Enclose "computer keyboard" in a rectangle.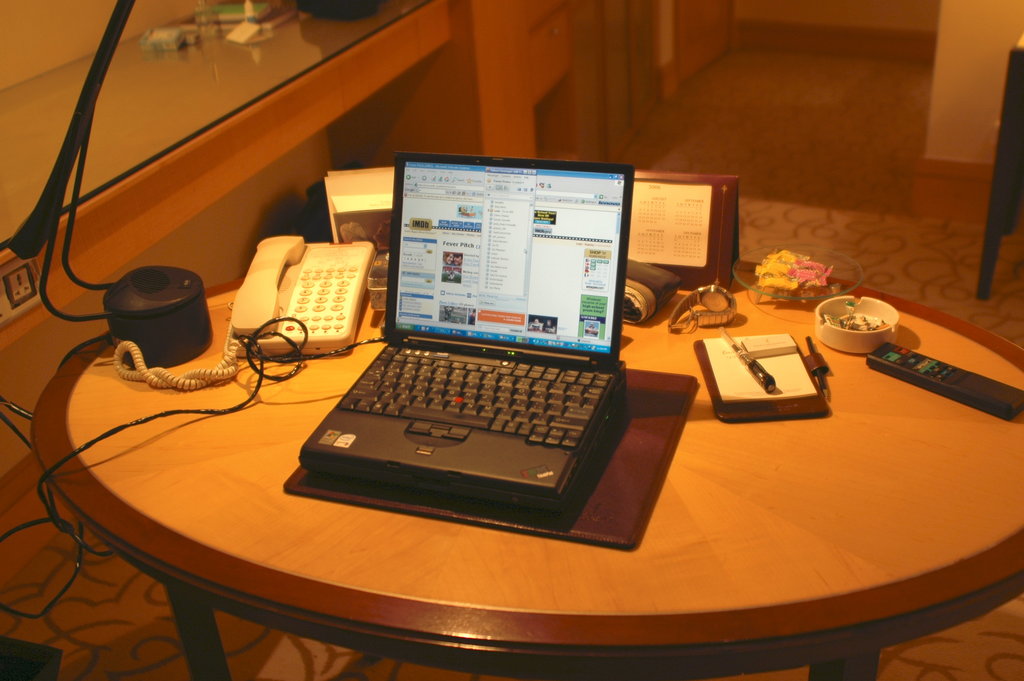
(333,352,611,453).
